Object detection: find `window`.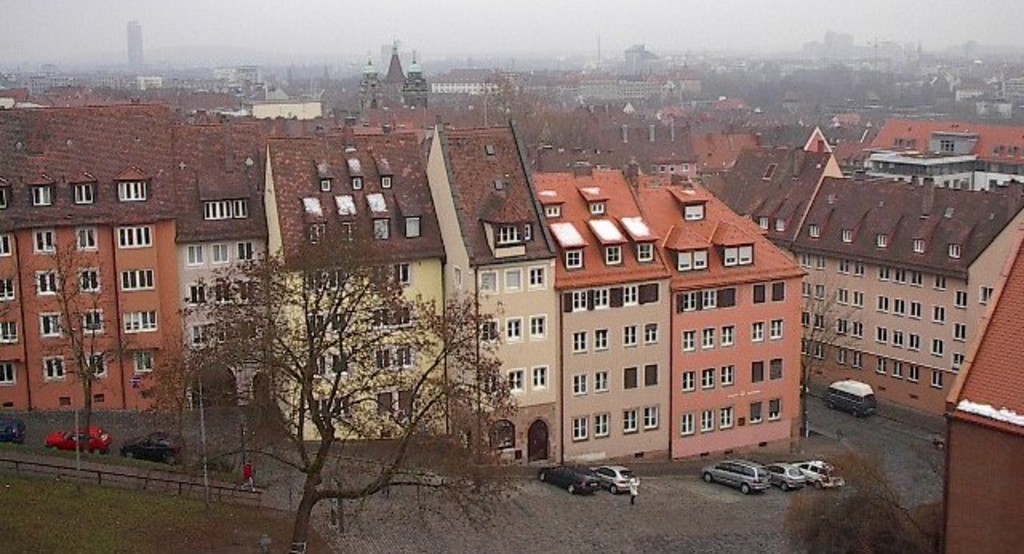
955,288,970,304.
